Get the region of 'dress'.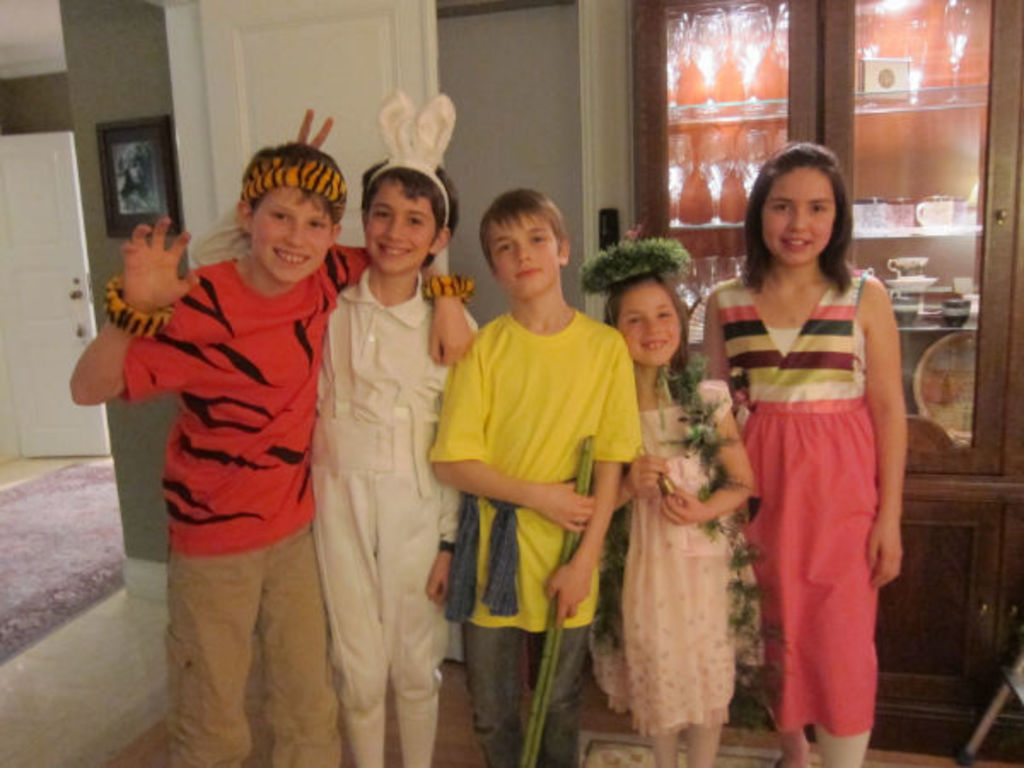
box(587, 382, 734, 741).
